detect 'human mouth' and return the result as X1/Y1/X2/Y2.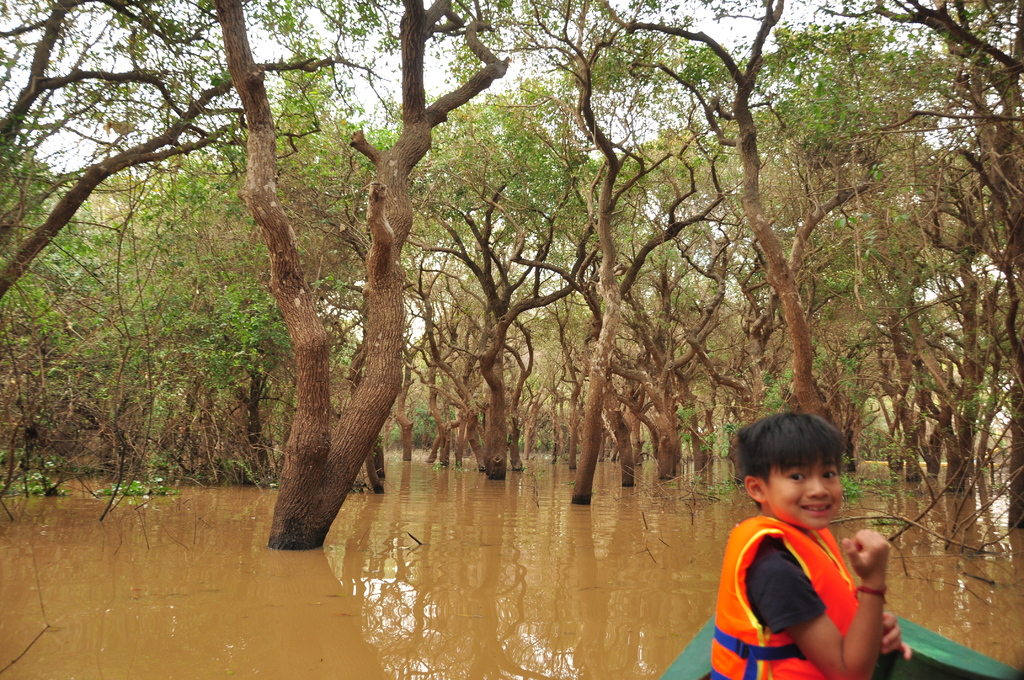
798/498/832/517.
